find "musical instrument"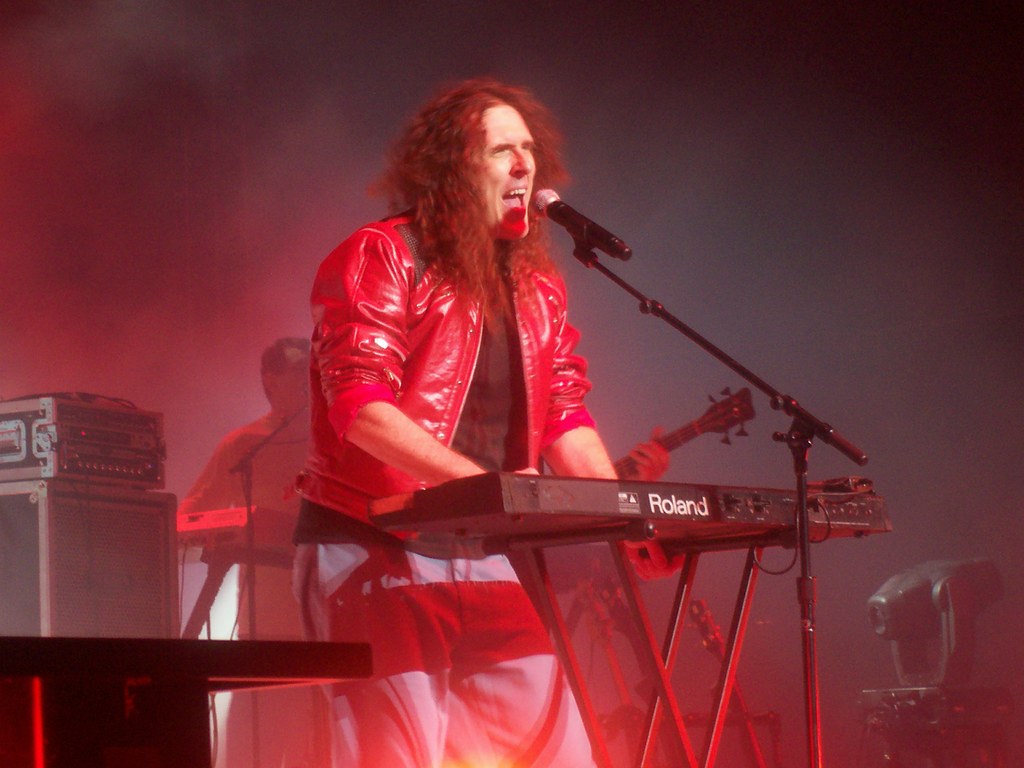
(x1=678, y1=585, x2=772, y2=767)
